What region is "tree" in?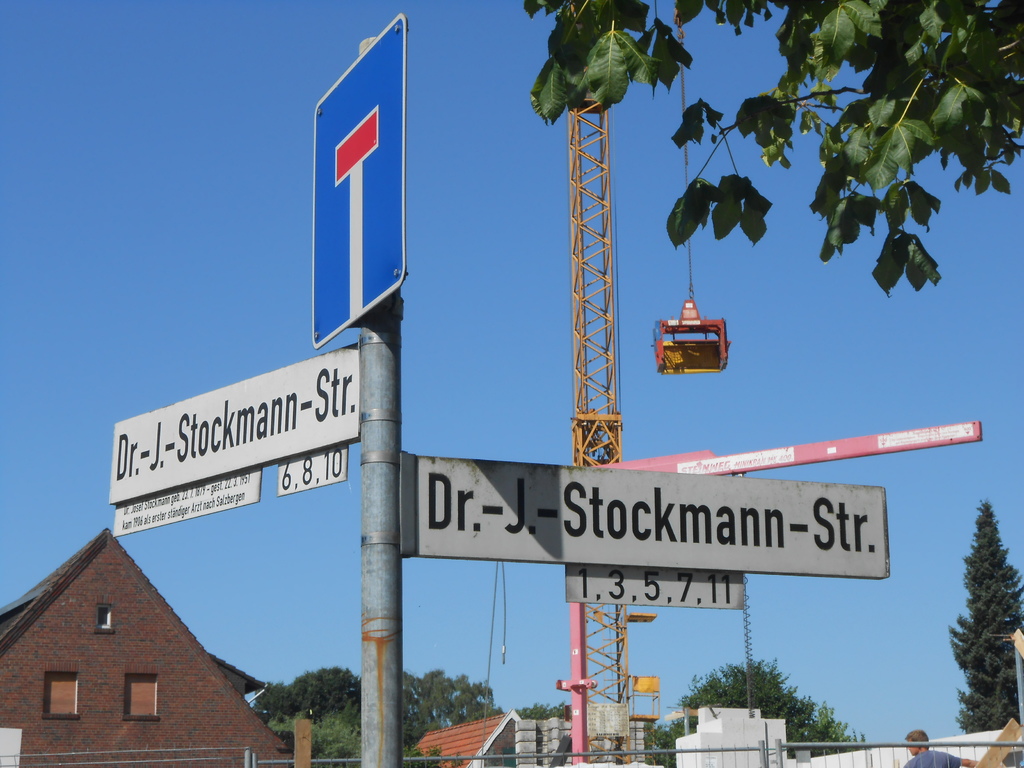
[945, 498, 1023, 740].
